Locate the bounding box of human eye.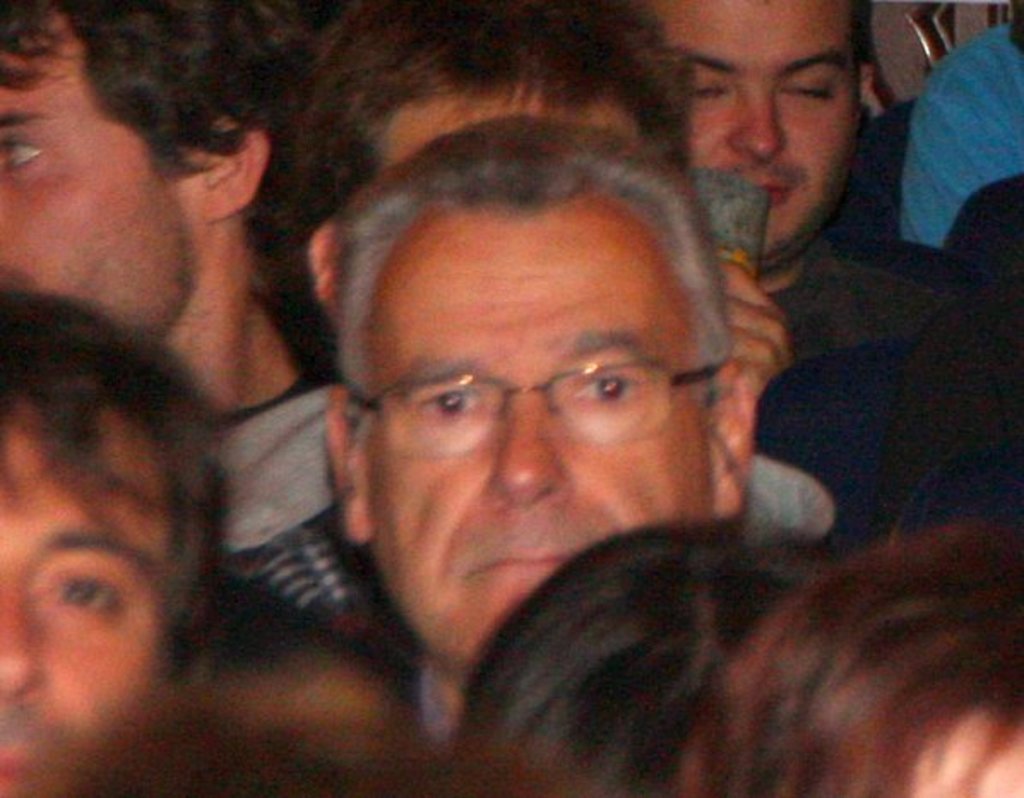
Bounding box: box=[41, 565, 130, 632].
